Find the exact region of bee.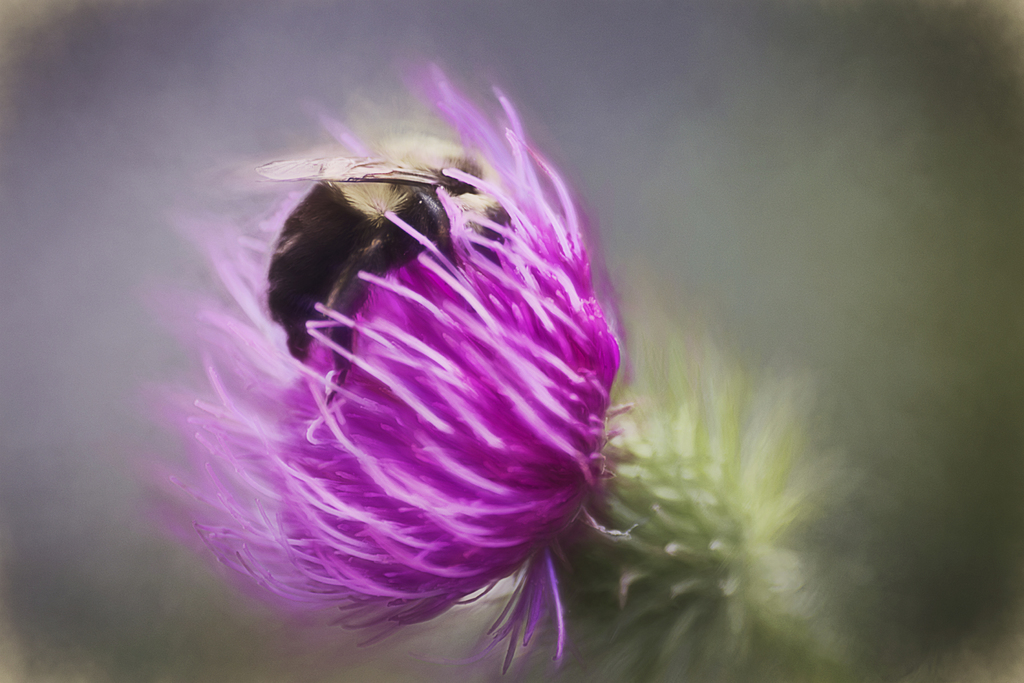
Exact region: (x1=229, y1=116, x2=476, y2=398).
